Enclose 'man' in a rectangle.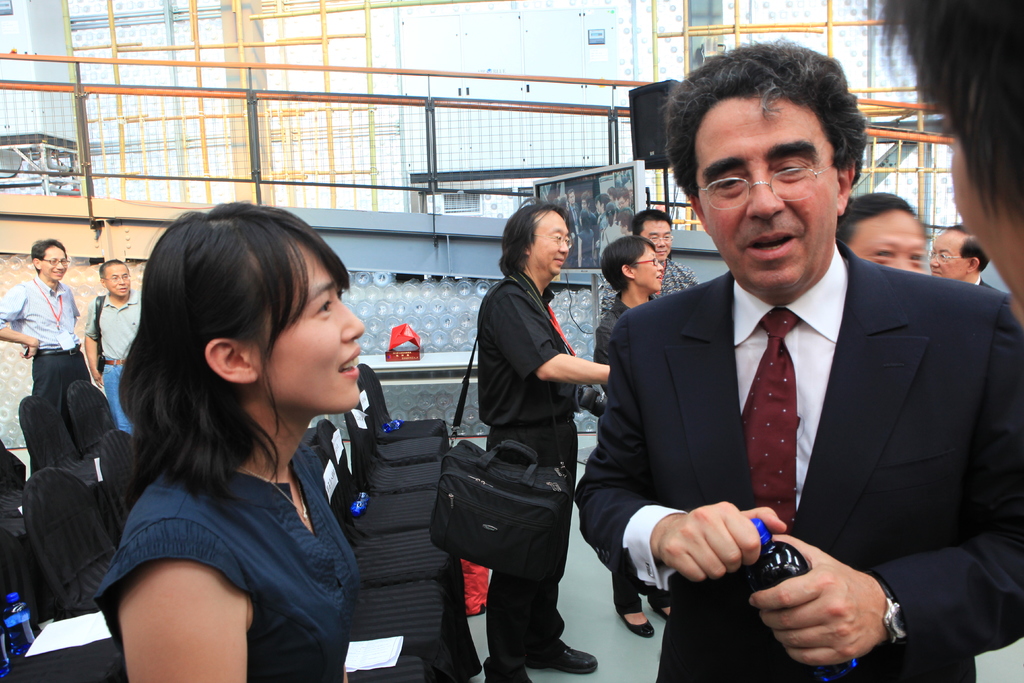
(571, 35, 1023, 682).
